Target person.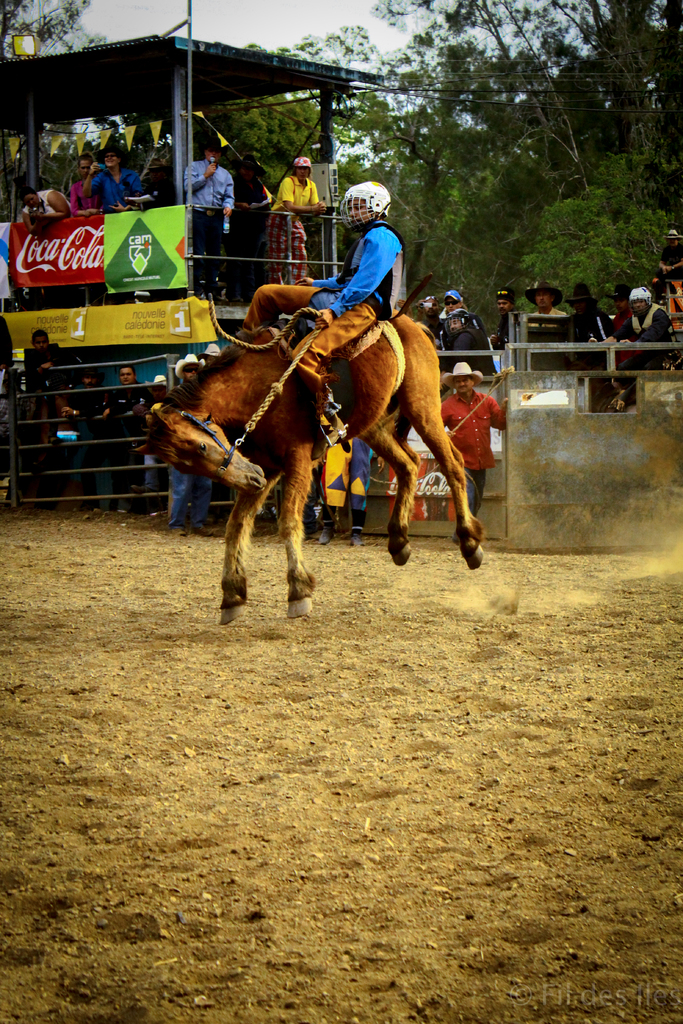
Target region: left=437, top=289, right=470, bottom=344.
